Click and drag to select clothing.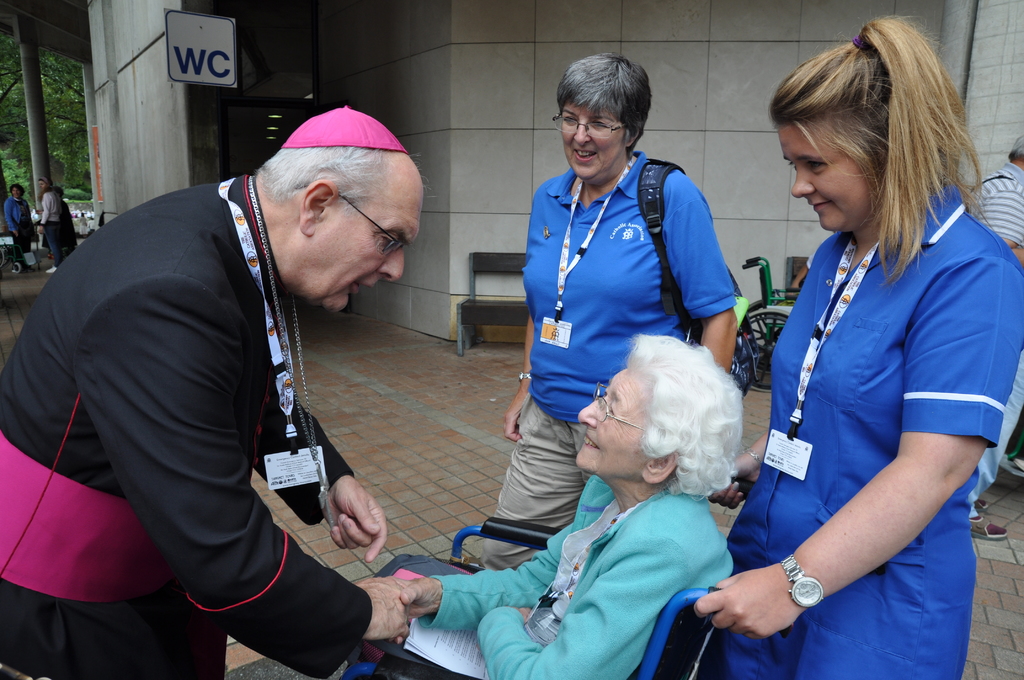
Selection: (20,200,87,268).
